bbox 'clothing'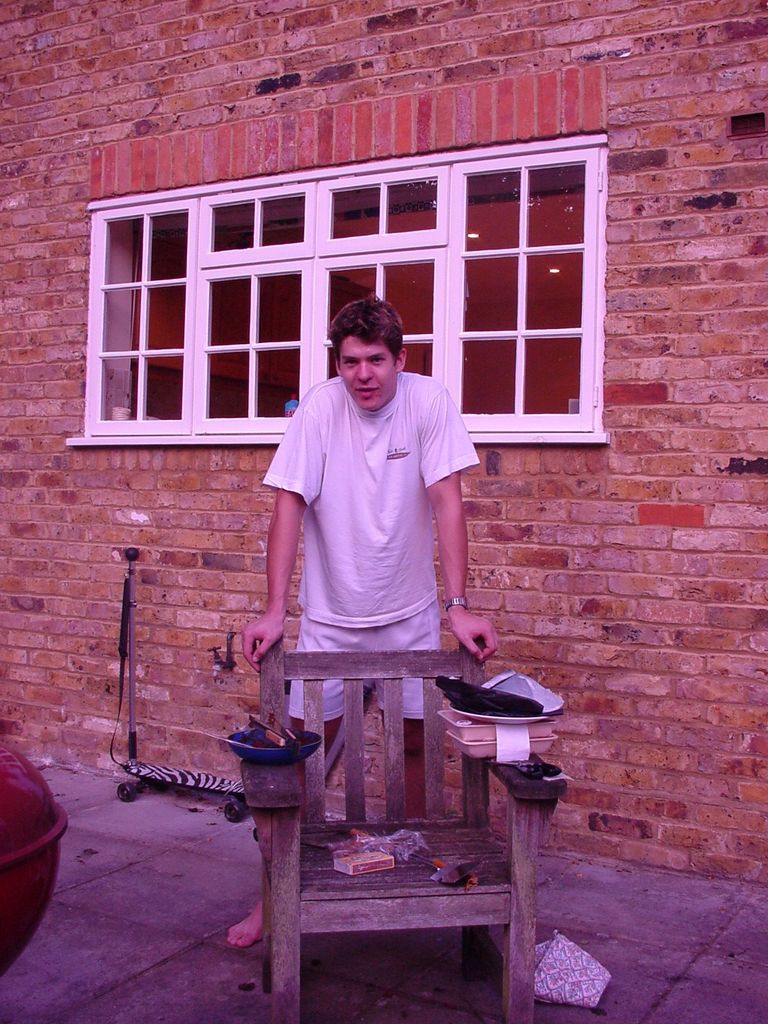
rect(256, 340, 483, 710)
